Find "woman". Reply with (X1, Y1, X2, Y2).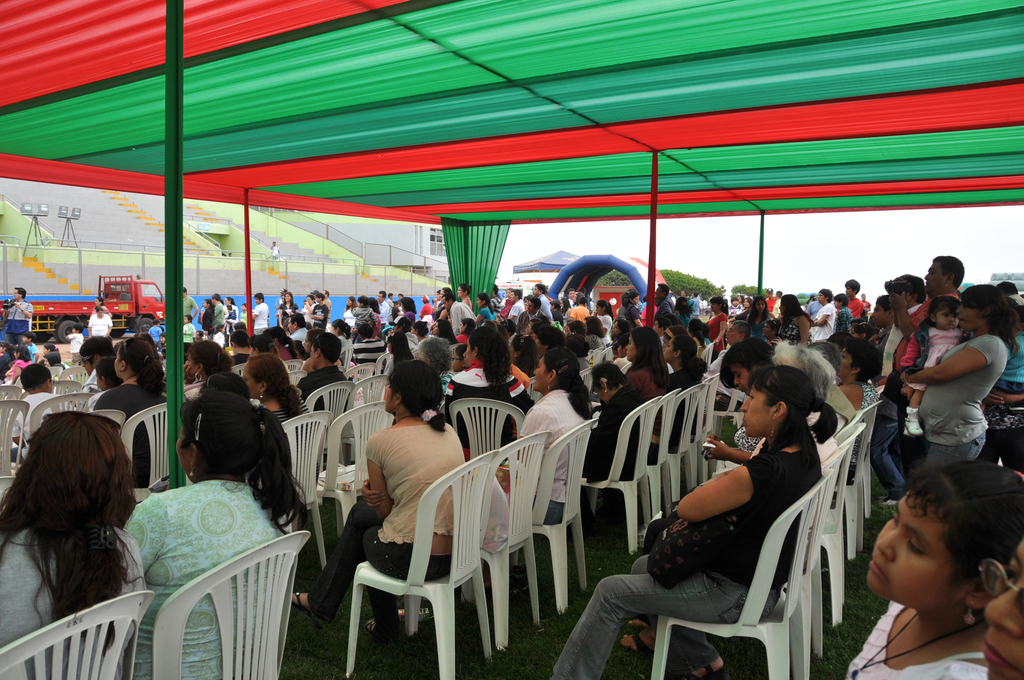
(324, 317, 354, 367).
